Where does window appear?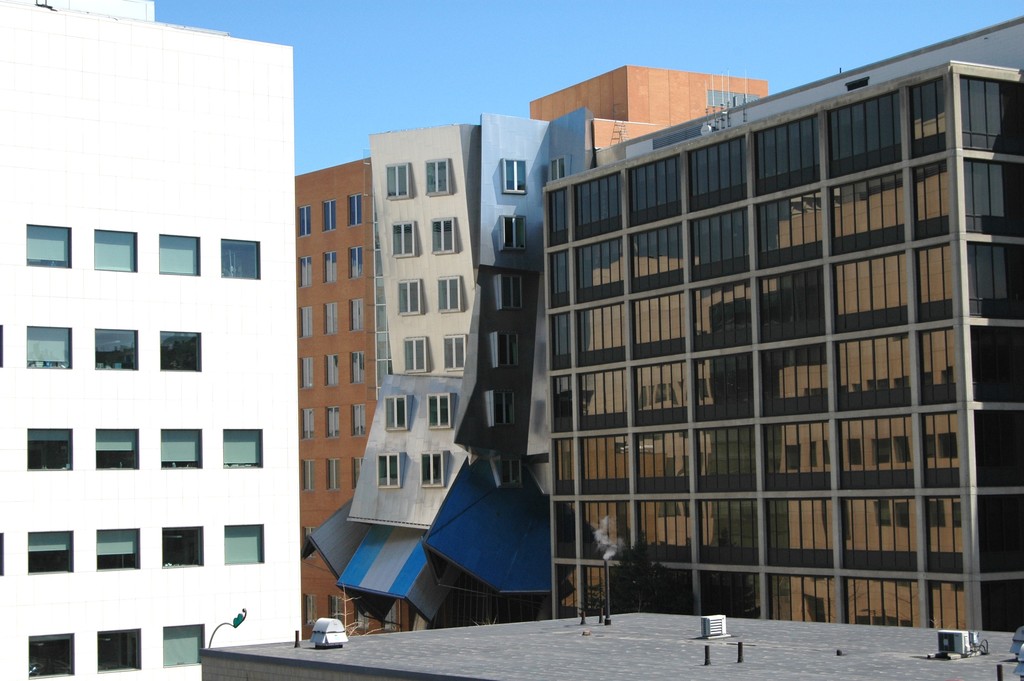
Appears at bbox=[161, 527, 204, 568].
